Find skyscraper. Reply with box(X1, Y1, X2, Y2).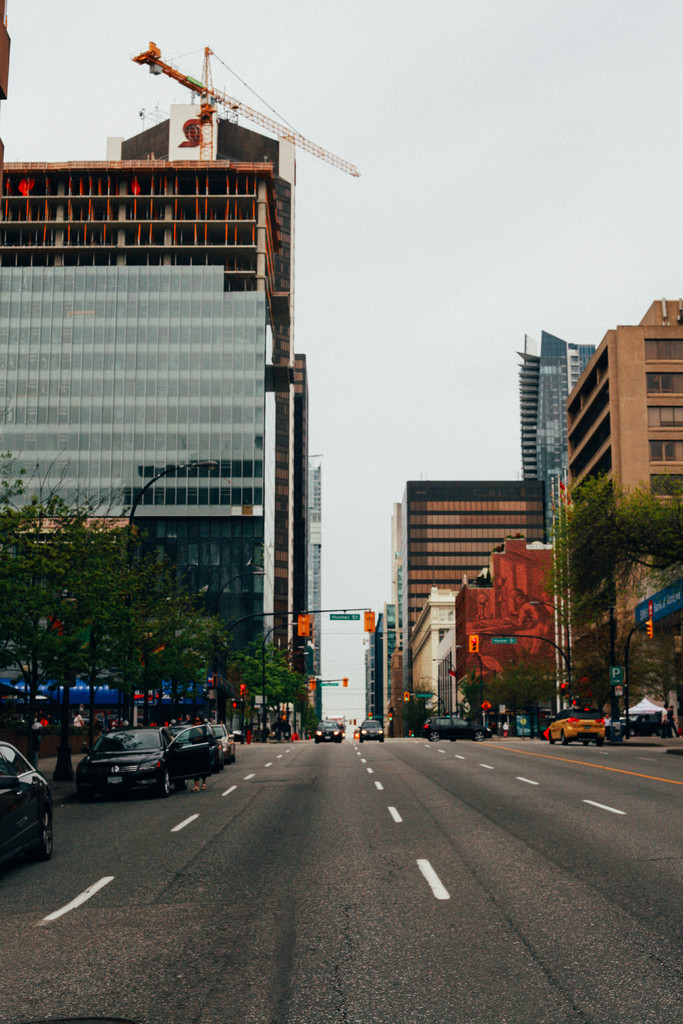
box(0, 101, 324, 735).
